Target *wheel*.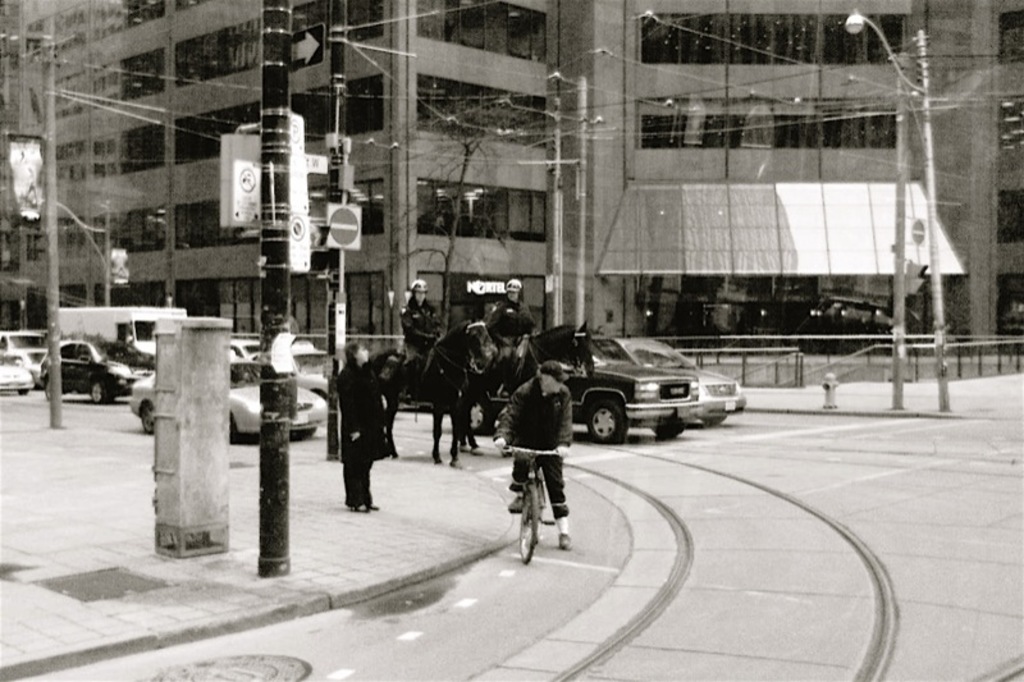
Target region: 650/418/684/444.
